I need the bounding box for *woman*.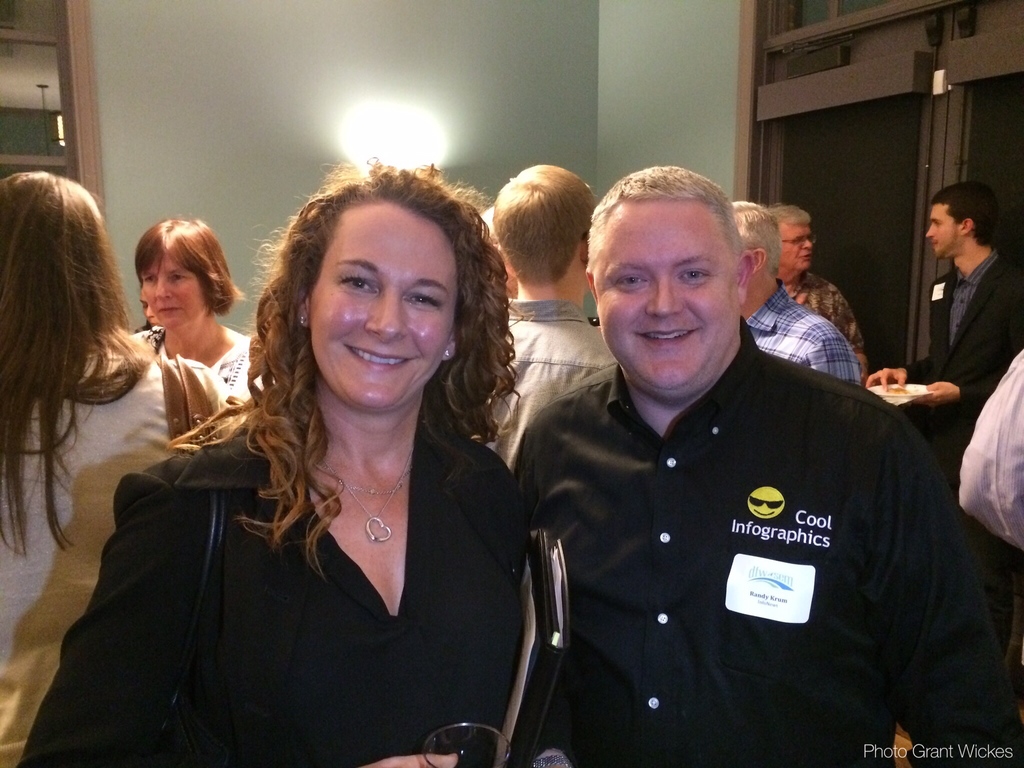
Here it is: (left=0, top=168, right=237, bottom=767).
